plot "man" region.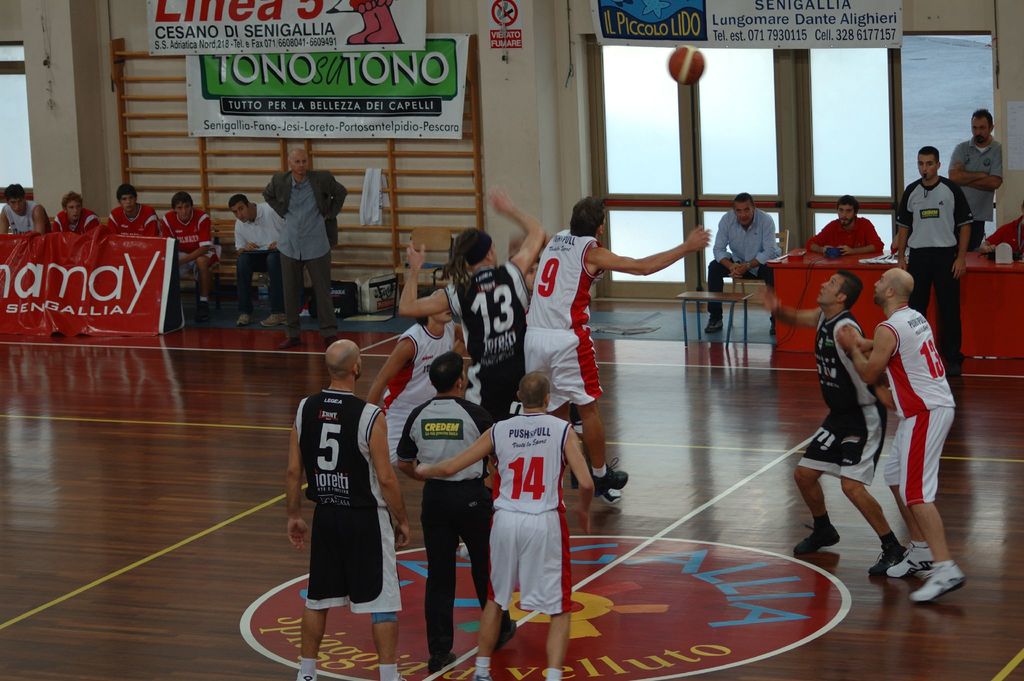
Plotted at [156, 186, 224, 313].
